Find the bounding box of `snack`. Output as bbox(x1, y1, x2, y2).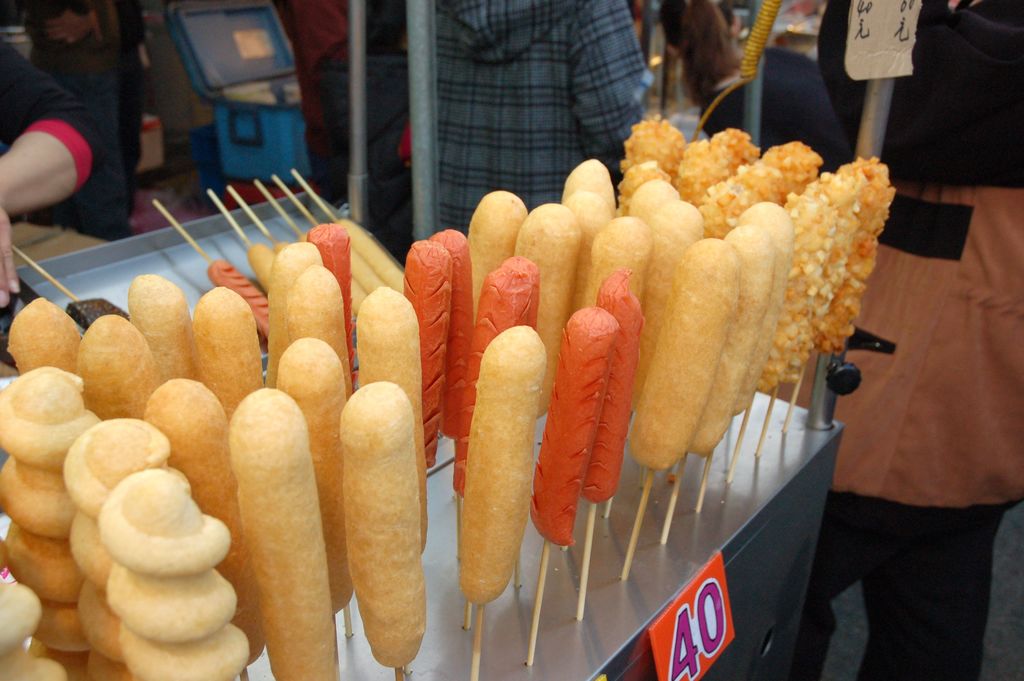
bbox(461, 262, 529, 485).
